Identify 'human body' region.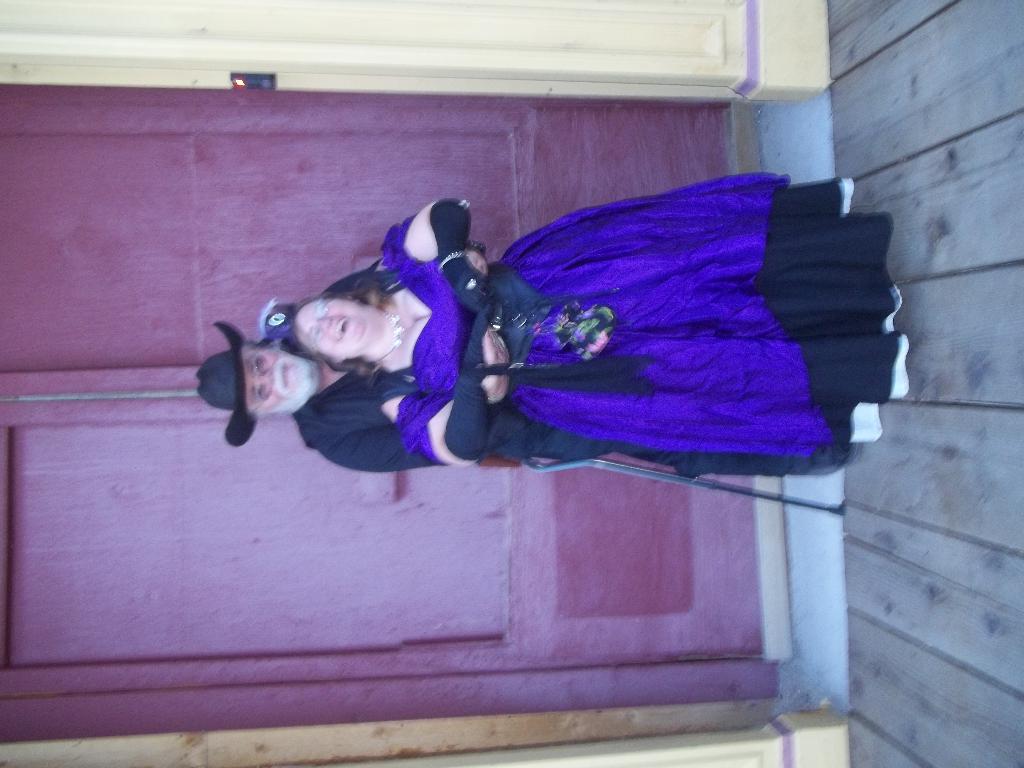
Region: box(291, 189, 884, 468).
